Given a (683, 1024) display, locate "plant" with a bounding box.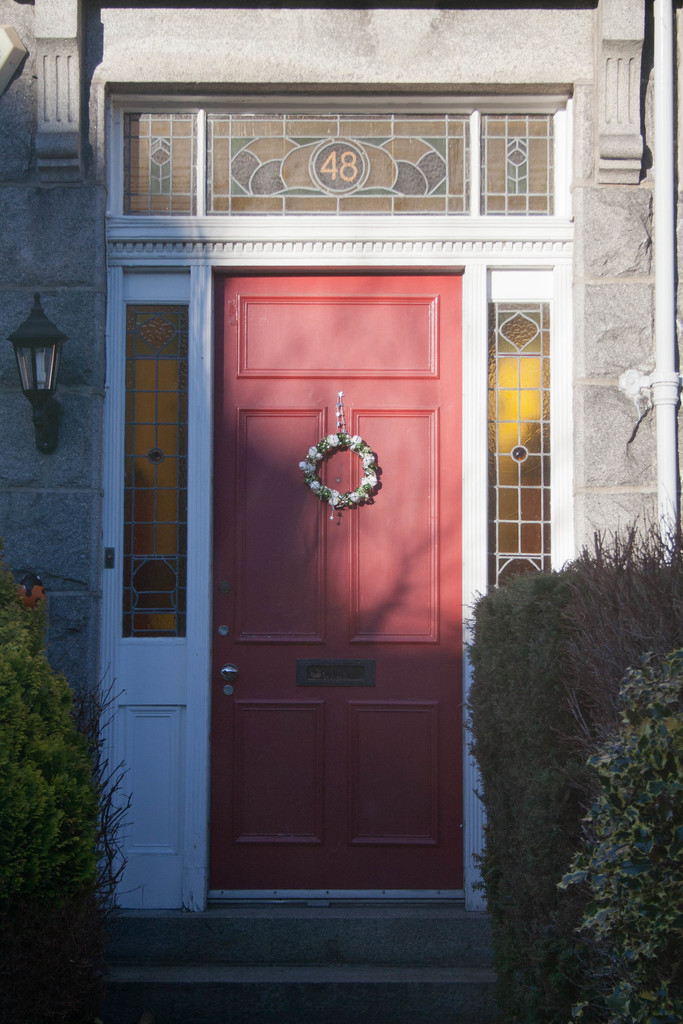
Located: box=[3, 579, 152, 989].
